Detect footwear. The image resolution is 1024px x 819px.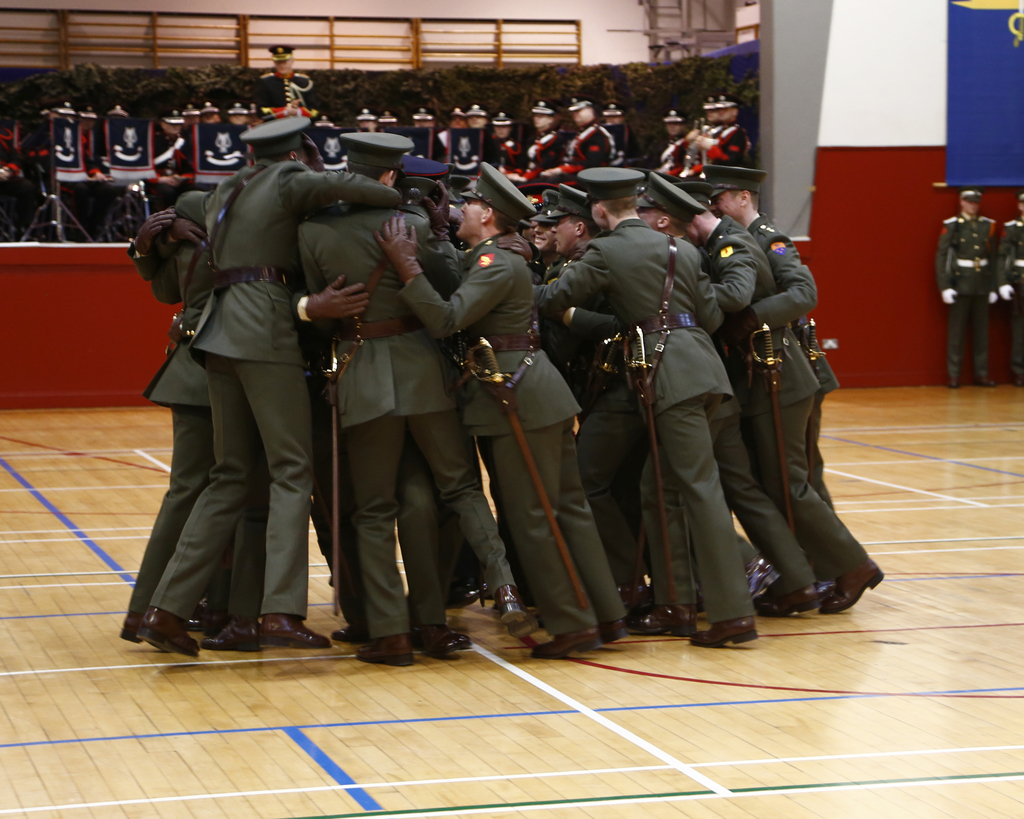
left=356, top=635, right=415, bottom=667.
